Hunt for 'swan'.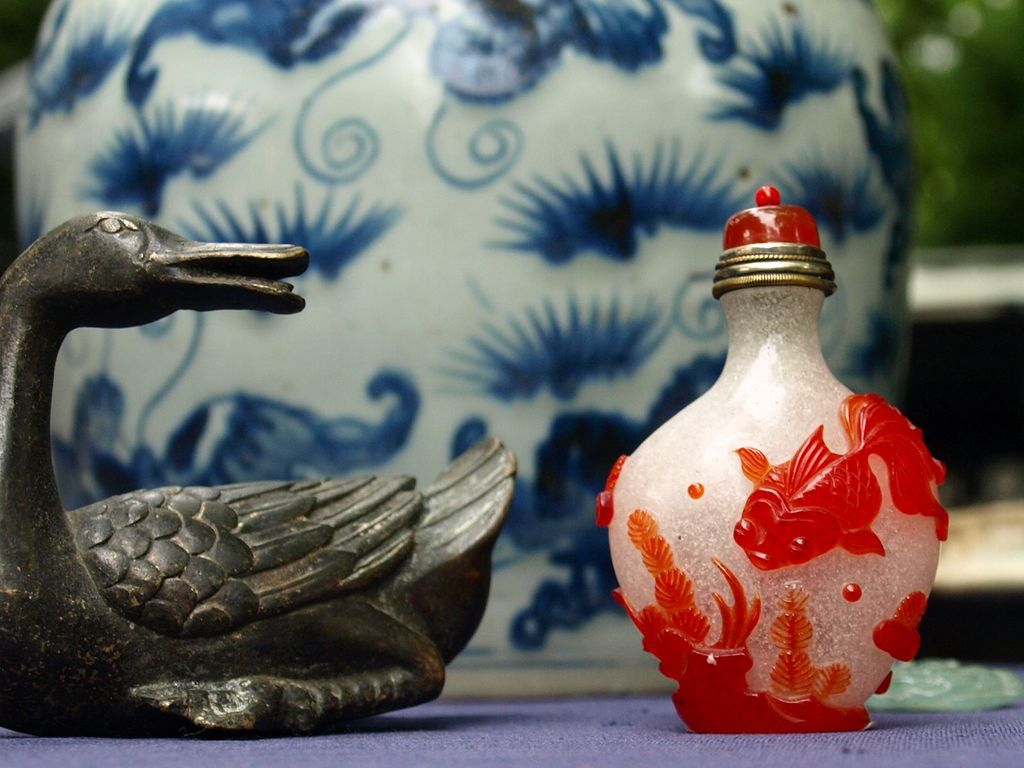
Hunted down at bbox=(0, 215, 564, 767).
